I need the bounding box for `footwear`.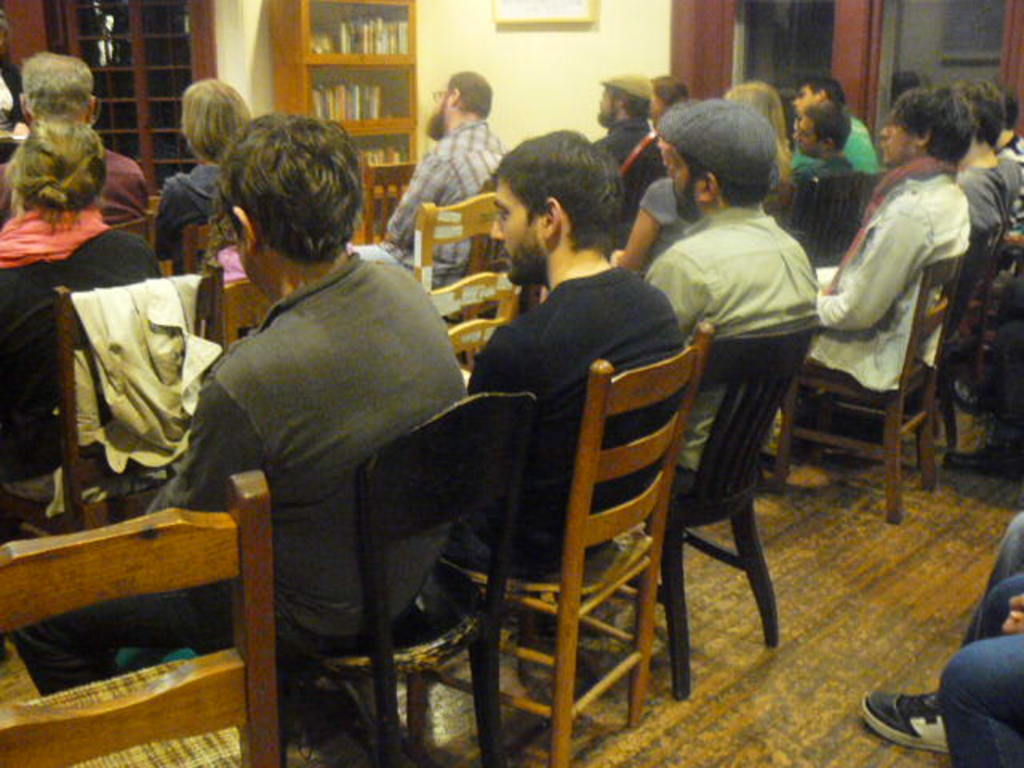
Here it is: <box>861,693,949,754</box>.
